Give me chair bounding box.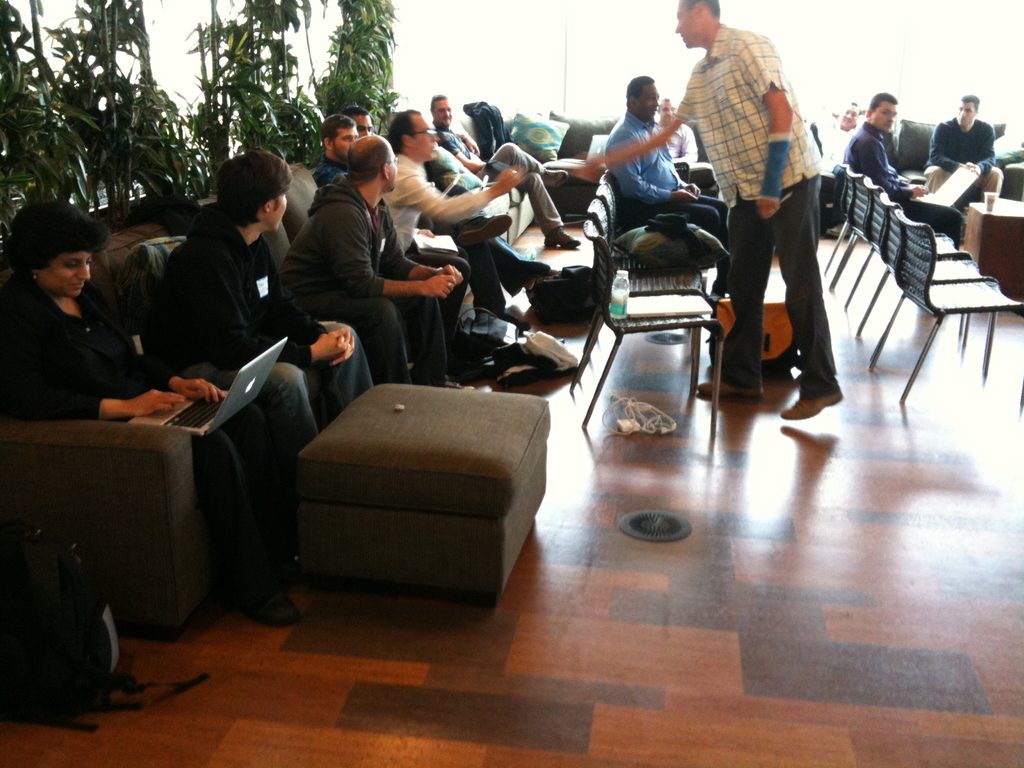
l=842, t=171, r=964, b=328.
